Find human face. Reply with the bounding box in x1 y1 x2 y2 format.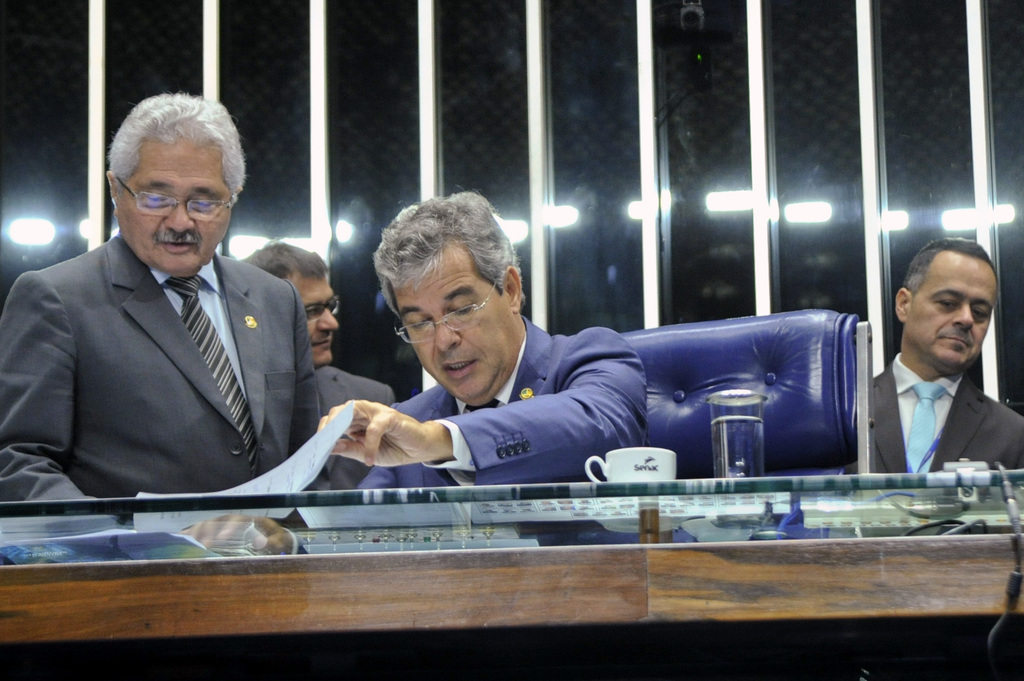
283 261 342 365.
